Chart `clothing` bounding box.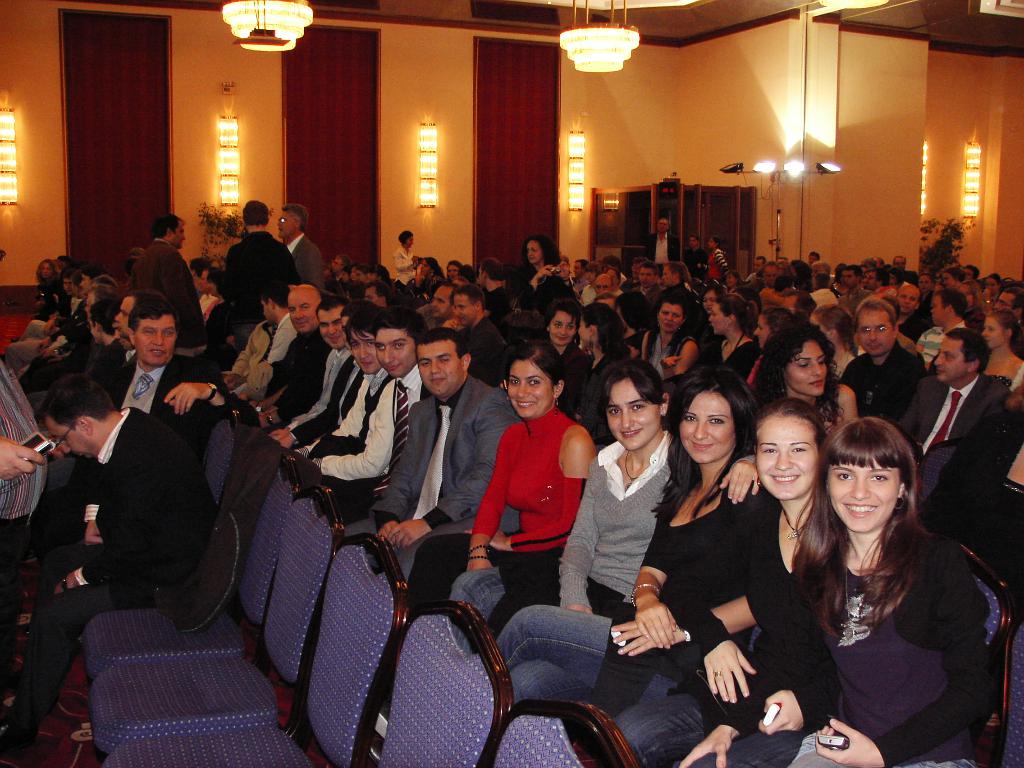
Charted: {"x1": 414, "y1": 305, "x2": 460, "y2": 326}.
